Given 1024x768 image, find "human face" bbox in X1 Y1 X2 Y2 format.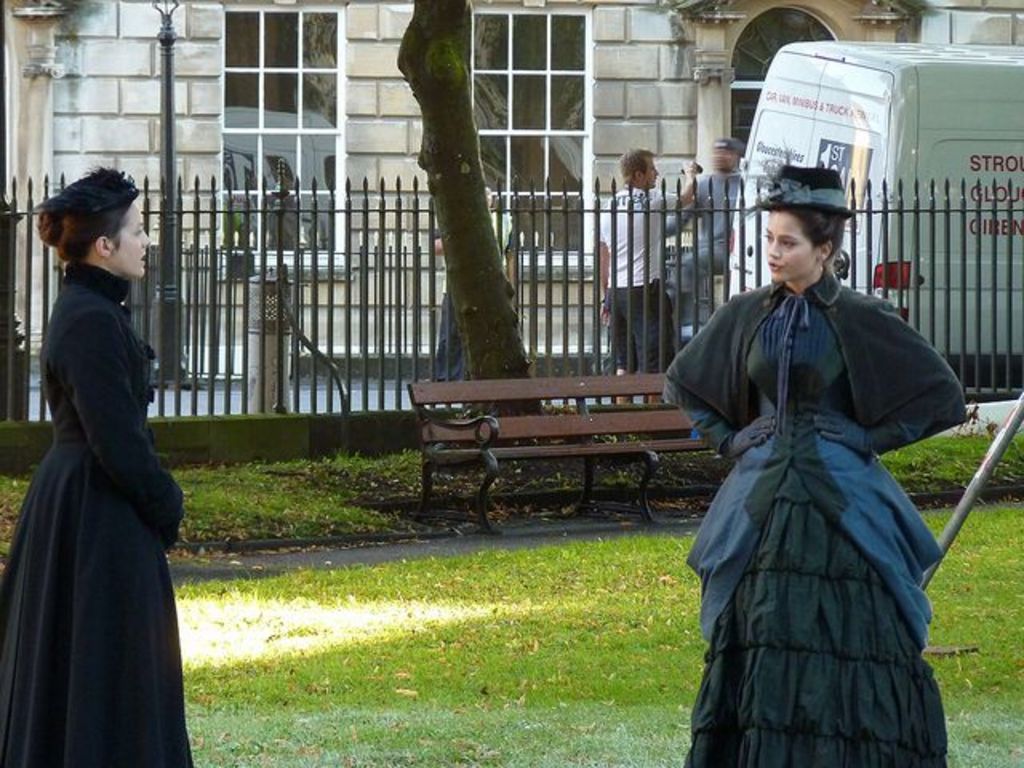
765 211 814 282.
